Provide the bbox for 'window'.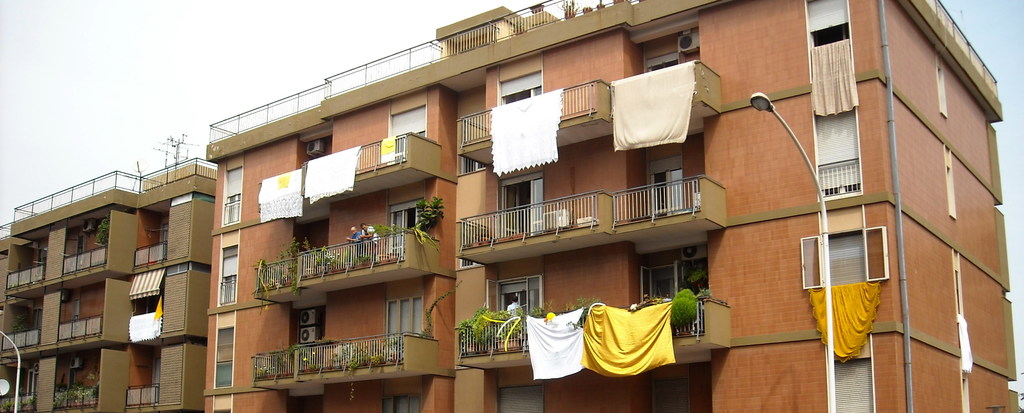
[804, 0, 856, 83].
